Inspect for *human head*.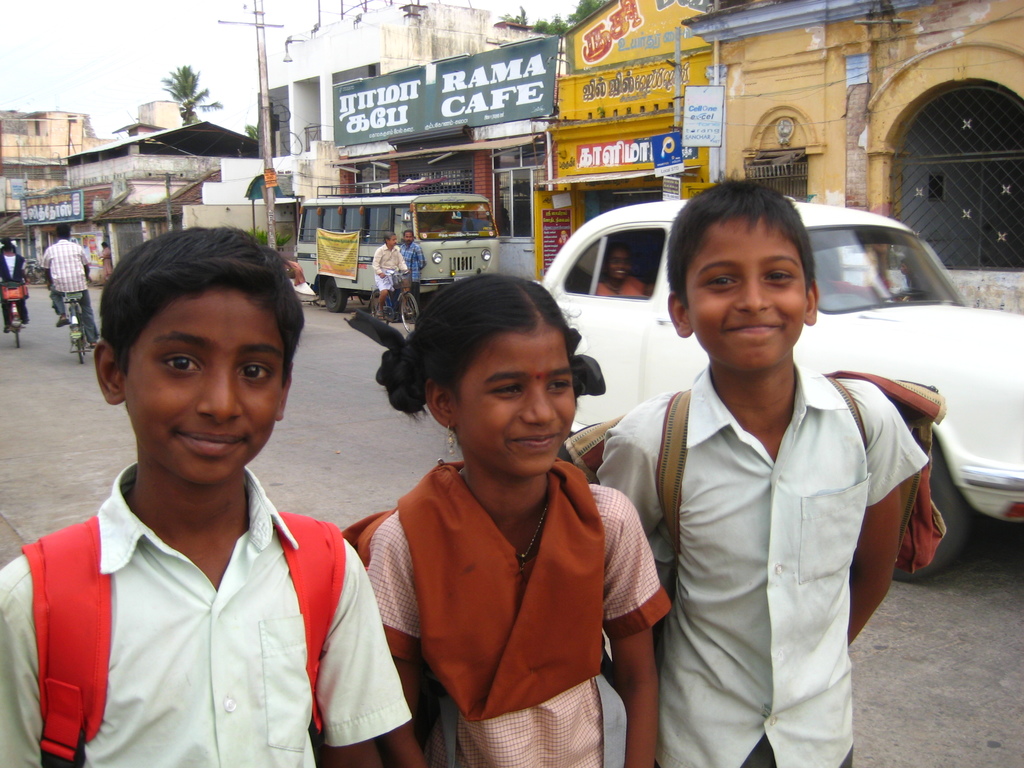
Inspection: pyautogui.locateOnScreen(668, 172, 821, 376).
